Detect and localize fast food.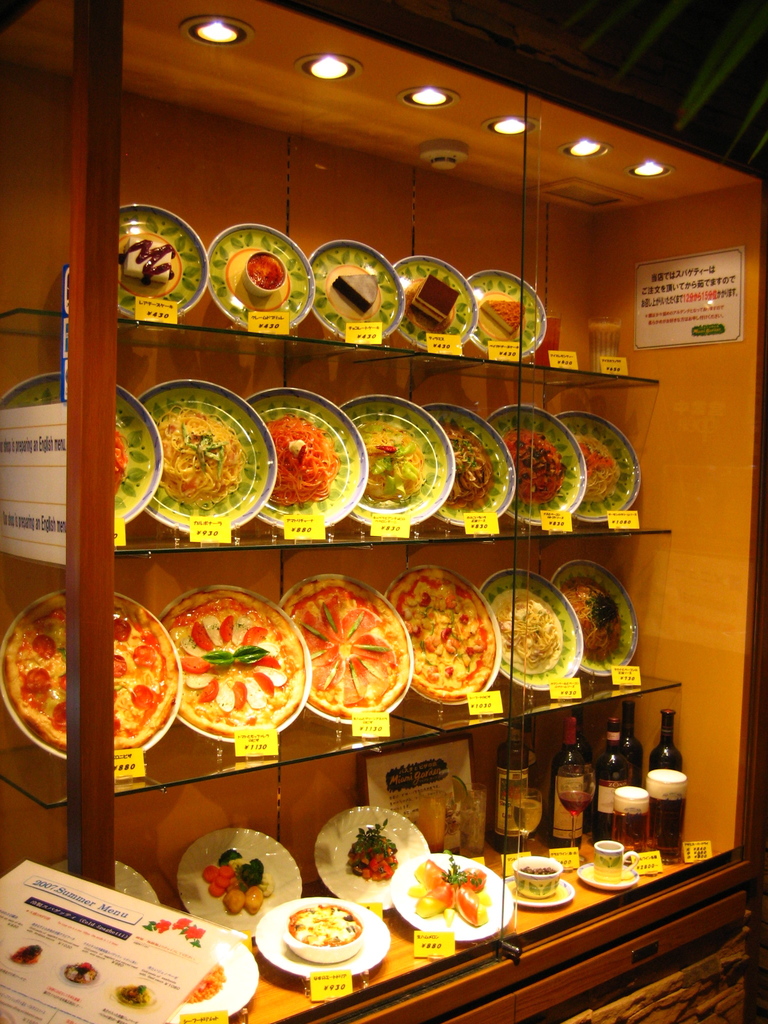
Localized at l=572, t=580, r=626, b=662.
